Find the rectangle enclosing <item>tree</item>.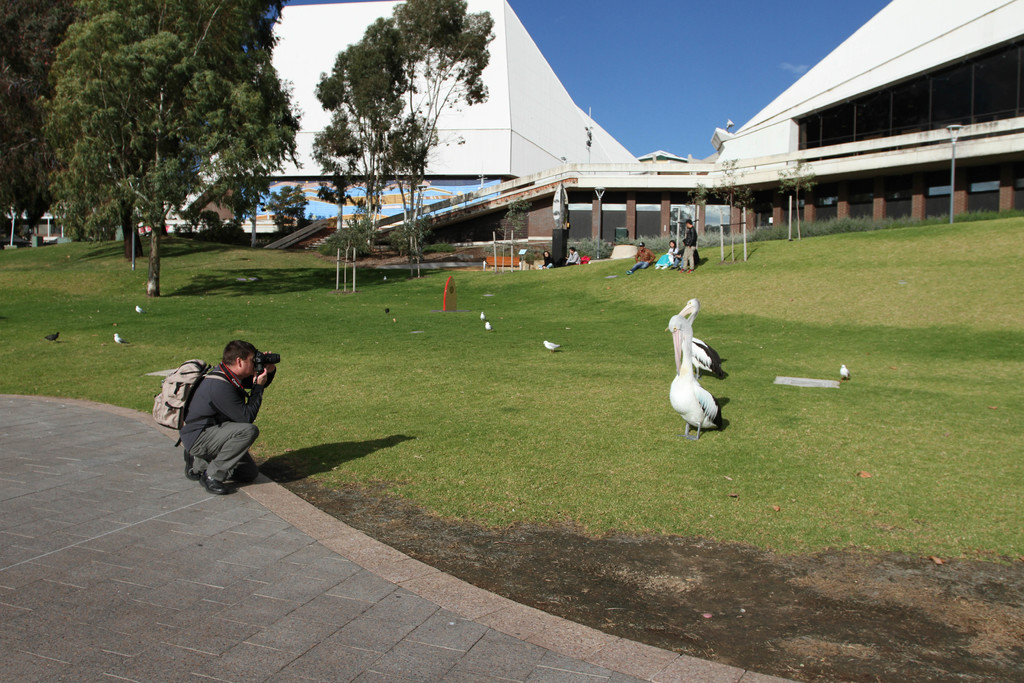
l=315, t=0, r=497, b=276.
